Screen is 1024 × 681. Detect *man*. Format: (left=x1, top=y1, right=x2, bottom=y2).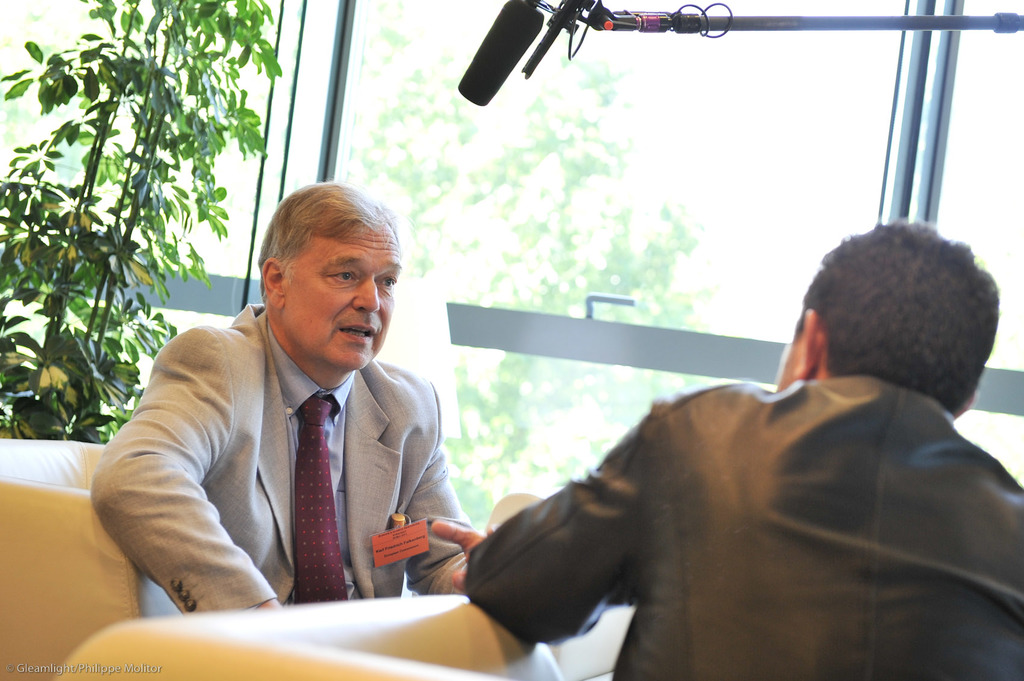
(left=109, top=201, right=483, bottom=629).
